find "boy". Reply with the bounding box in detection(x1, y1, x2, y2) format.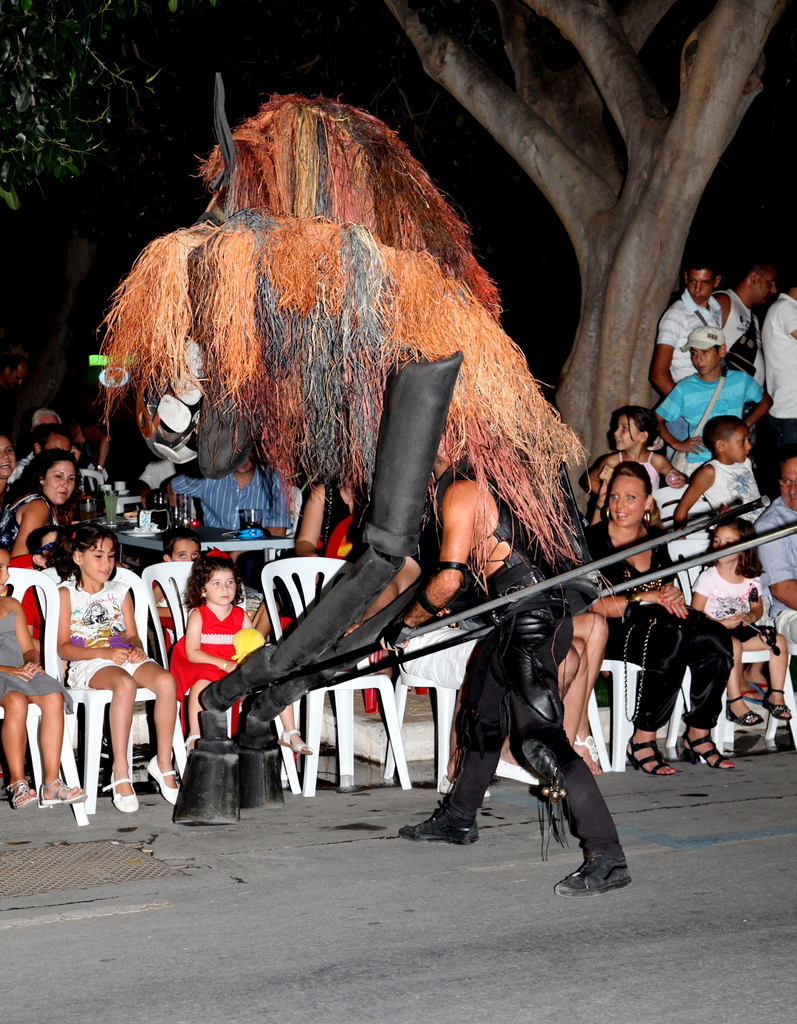
detection(673, 414, 771, 542).
